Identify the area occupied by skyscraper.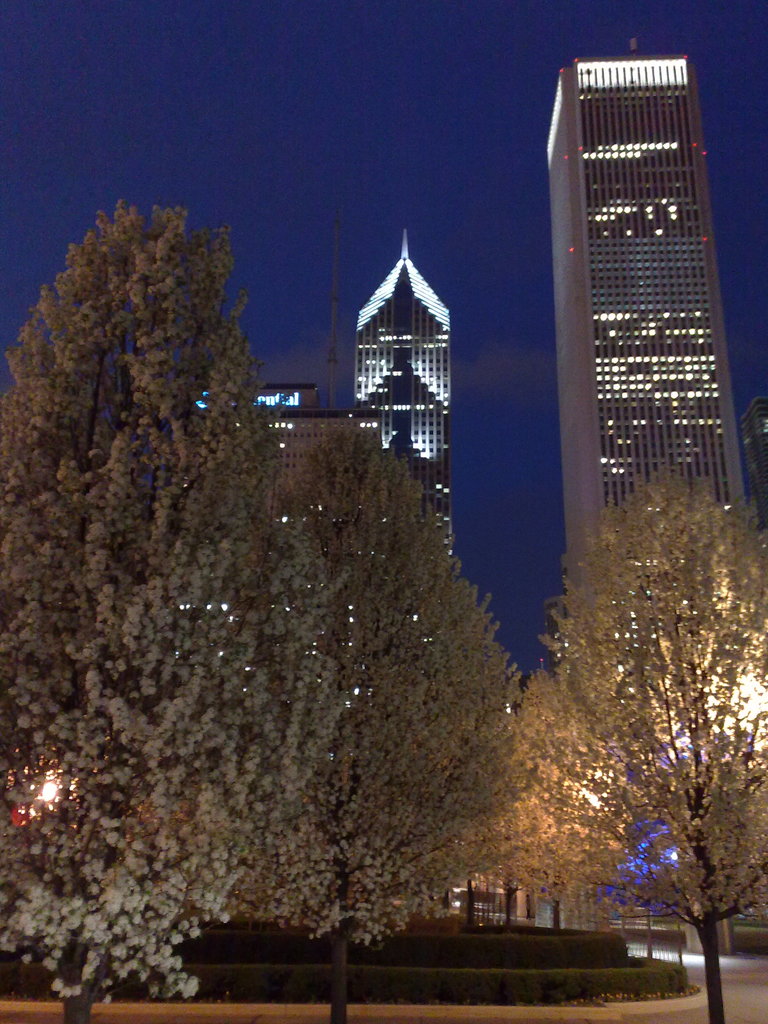
Area: <box>541,46,760,583</box>.
